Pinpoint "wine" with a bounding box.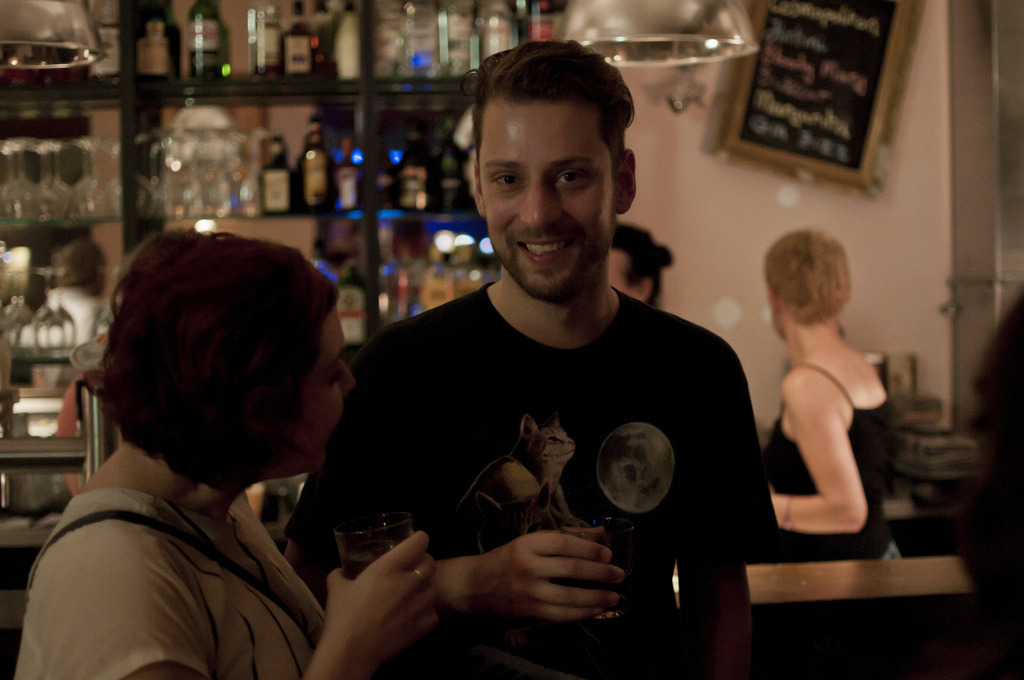
[275,0,328,80].
